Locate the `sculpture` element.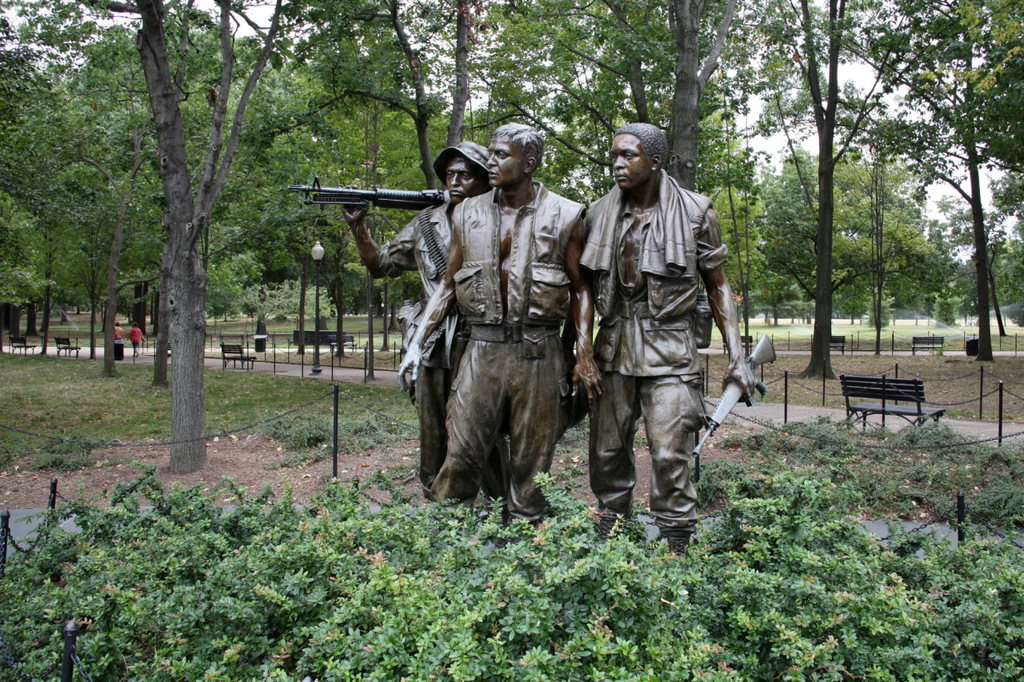
Element bbox: locate(294, 142, 498, 499).
